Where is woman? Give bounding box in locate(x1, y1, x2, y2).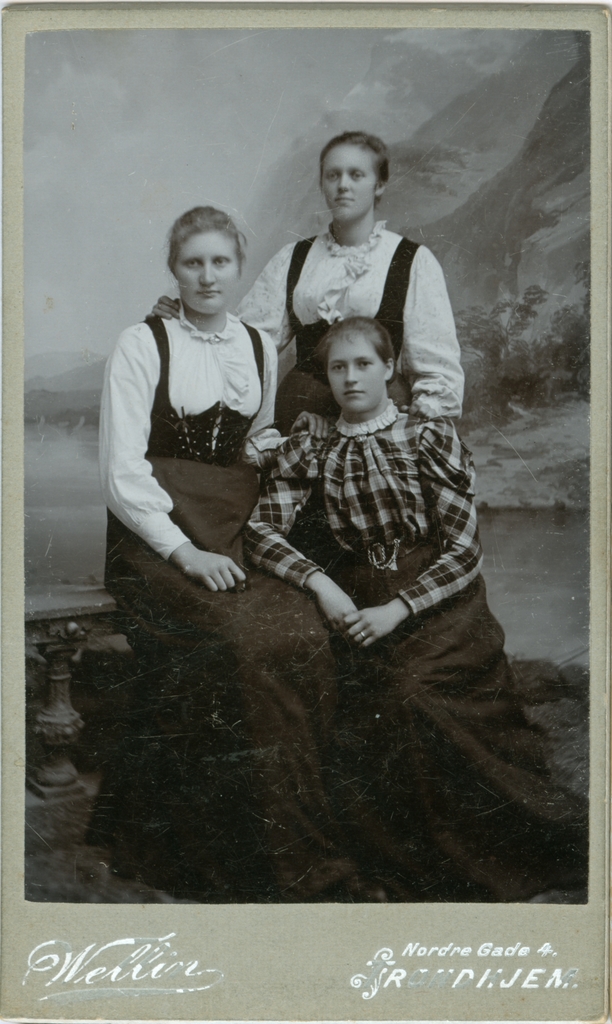
locate(154, 129, 464, 438).
